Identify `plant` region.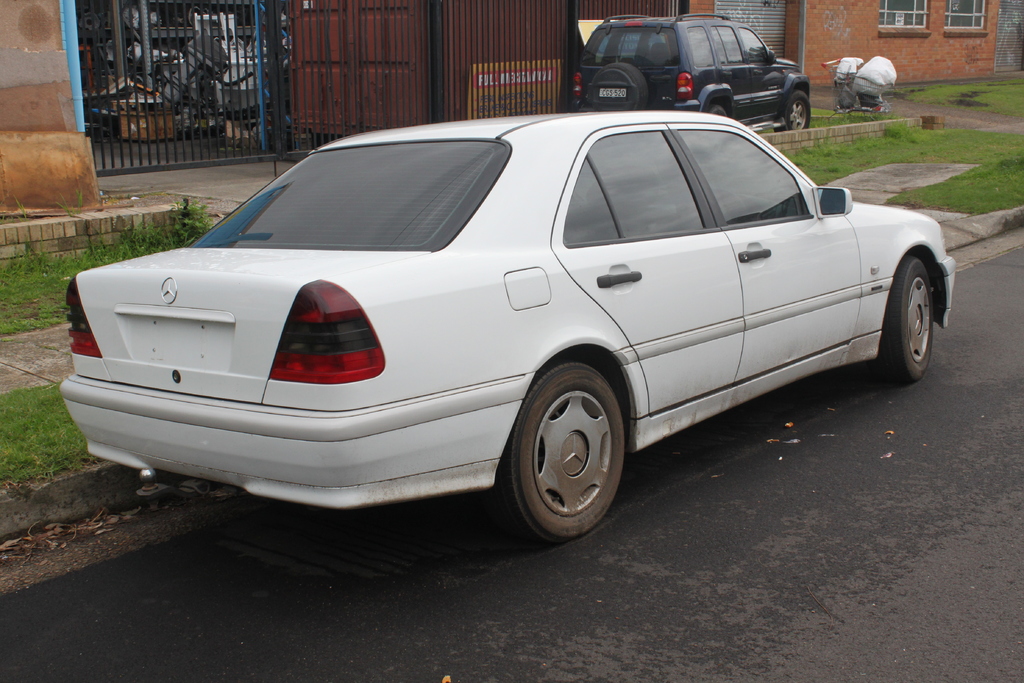
Region: 175,194,204,238.
